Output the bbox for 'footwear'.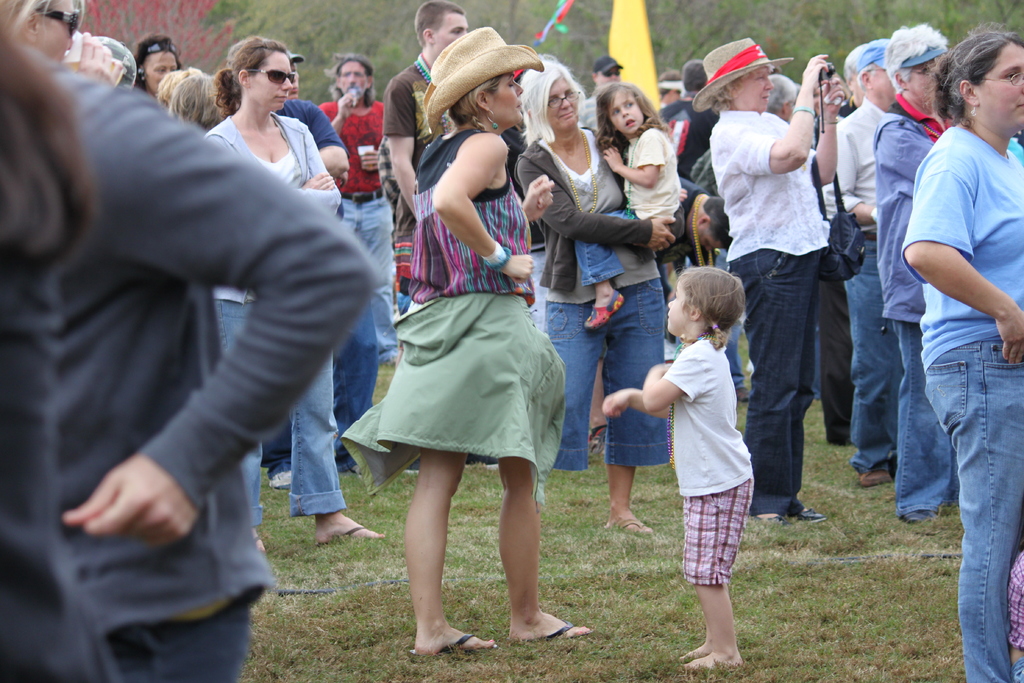
rect(268, 465, 295, 487).
